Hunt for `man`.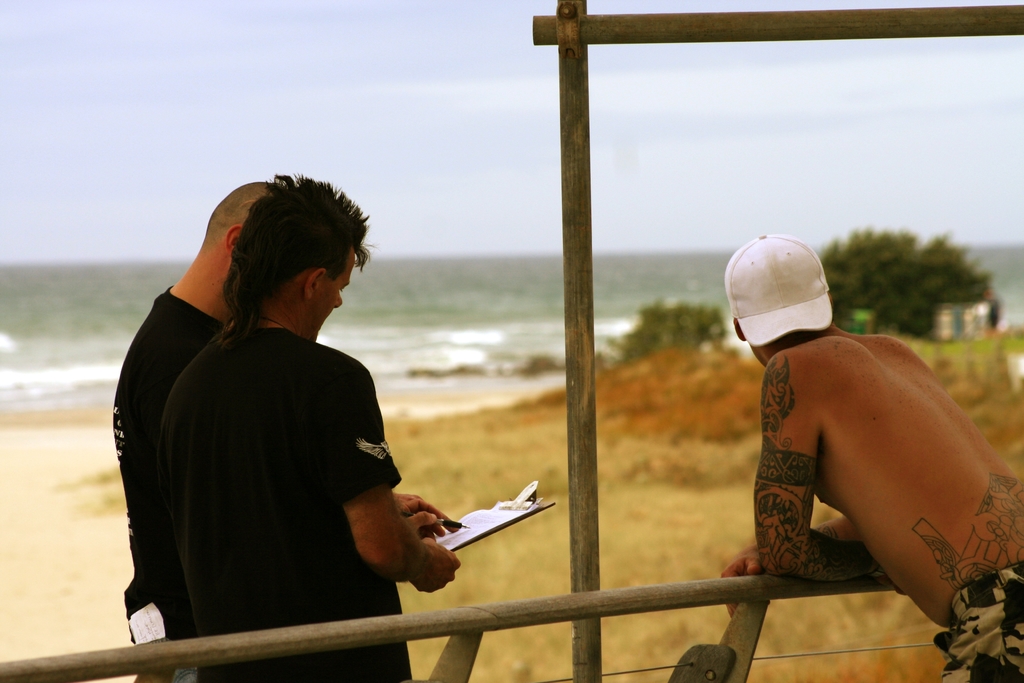
Hunted down at rect(114, 176, 274, 682).
